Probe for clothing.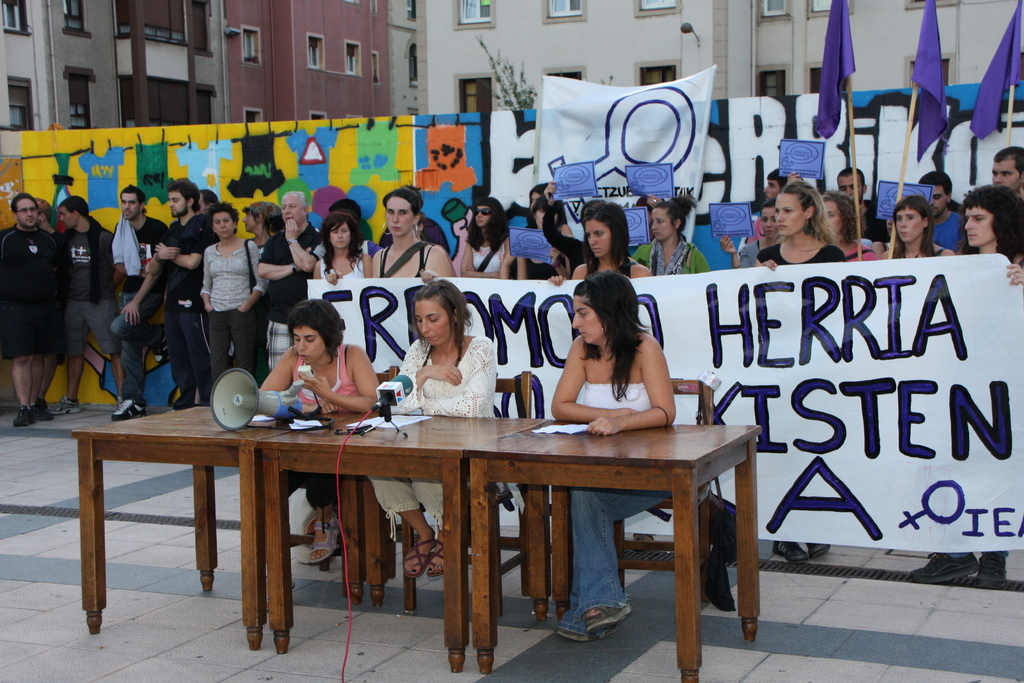
Probe result: pyautogui.locateOnScreen(164, 201, 213, 418).
